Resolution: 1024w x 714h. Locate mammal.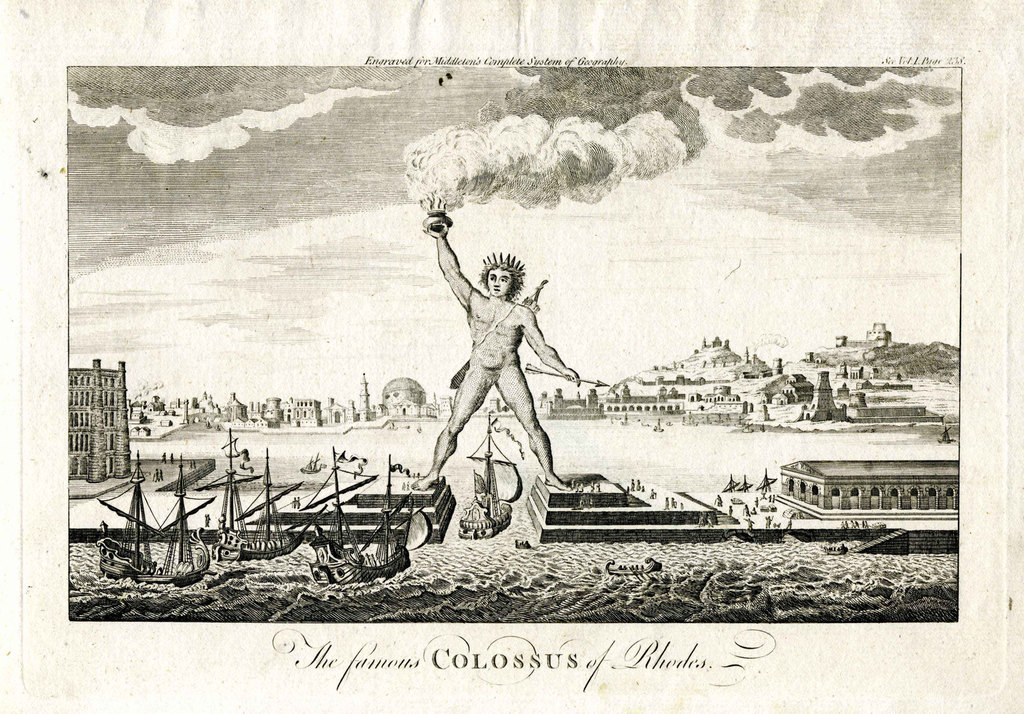
148/560/154/573.
